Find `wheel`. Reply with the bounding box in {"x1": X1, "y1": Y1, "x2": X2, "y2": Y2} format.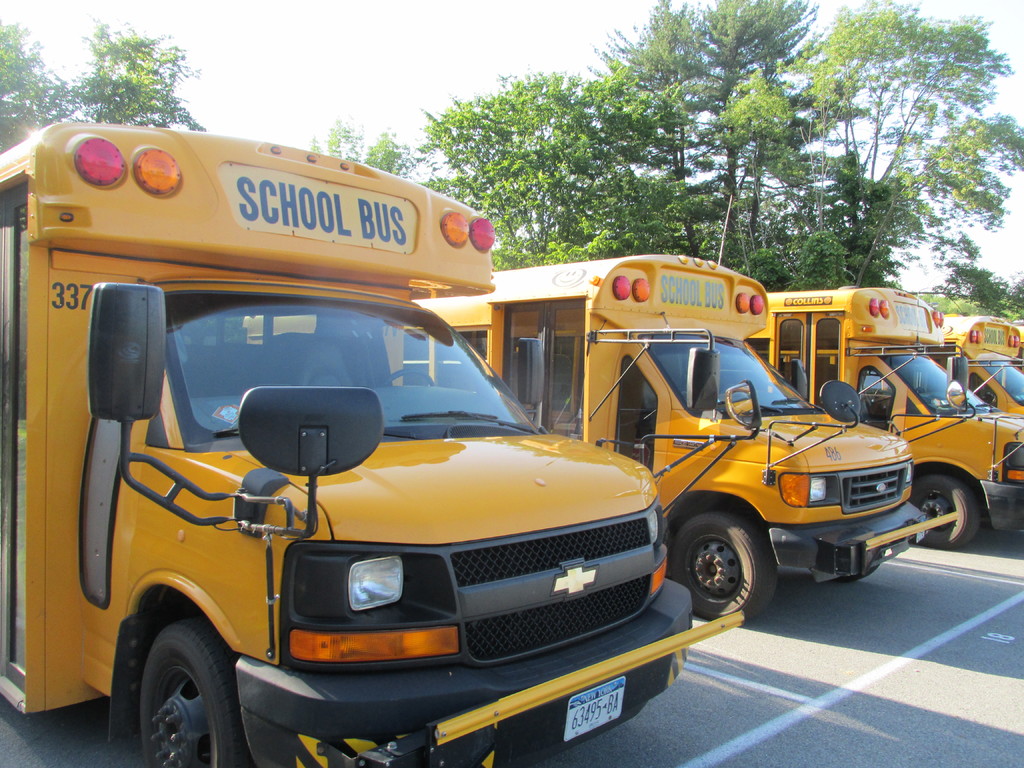
{"x1": 906, "y1": 471, "x2": 985, "y2": 552}.
